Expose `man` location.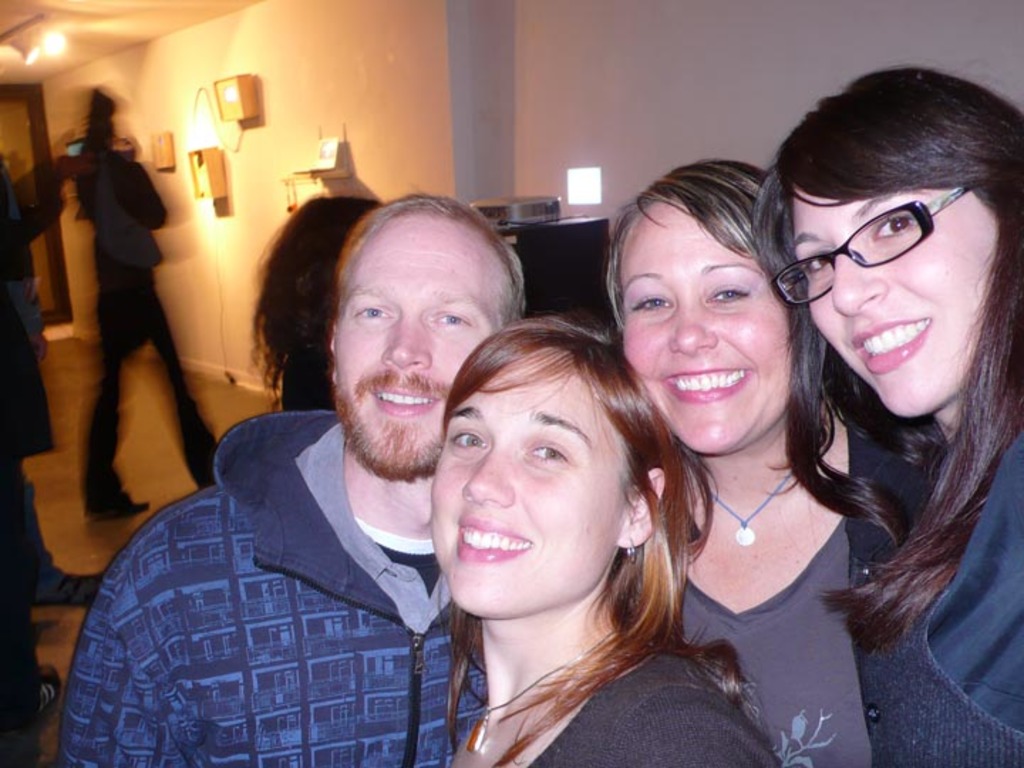
Exposed at [91,186,511,755].
